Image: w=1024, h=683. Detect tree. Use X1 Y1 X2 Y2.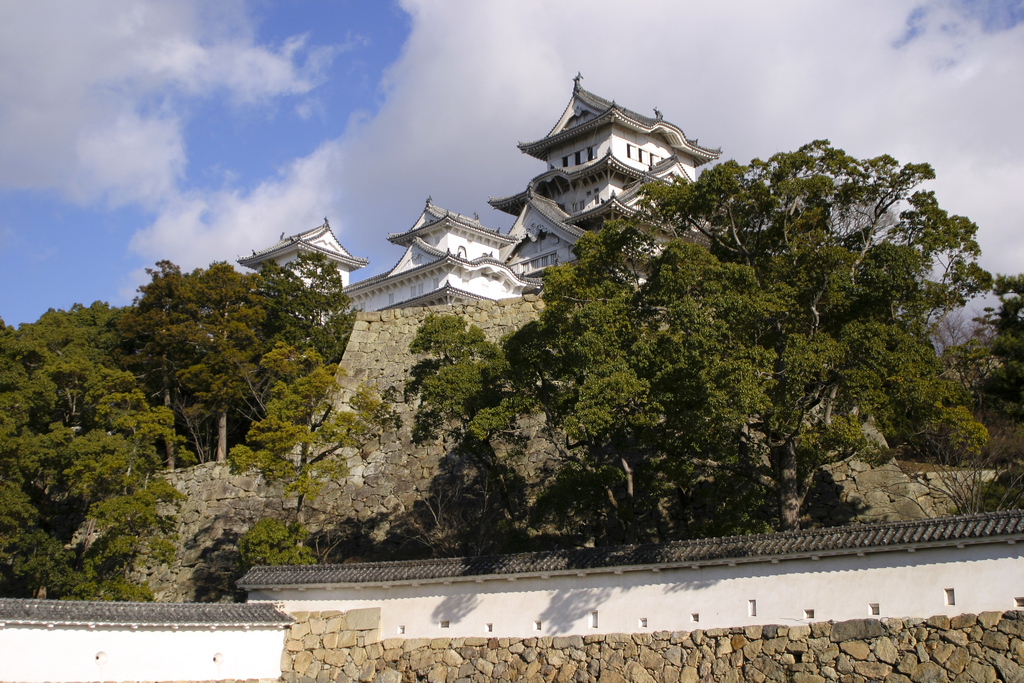
262 242 362 361.
